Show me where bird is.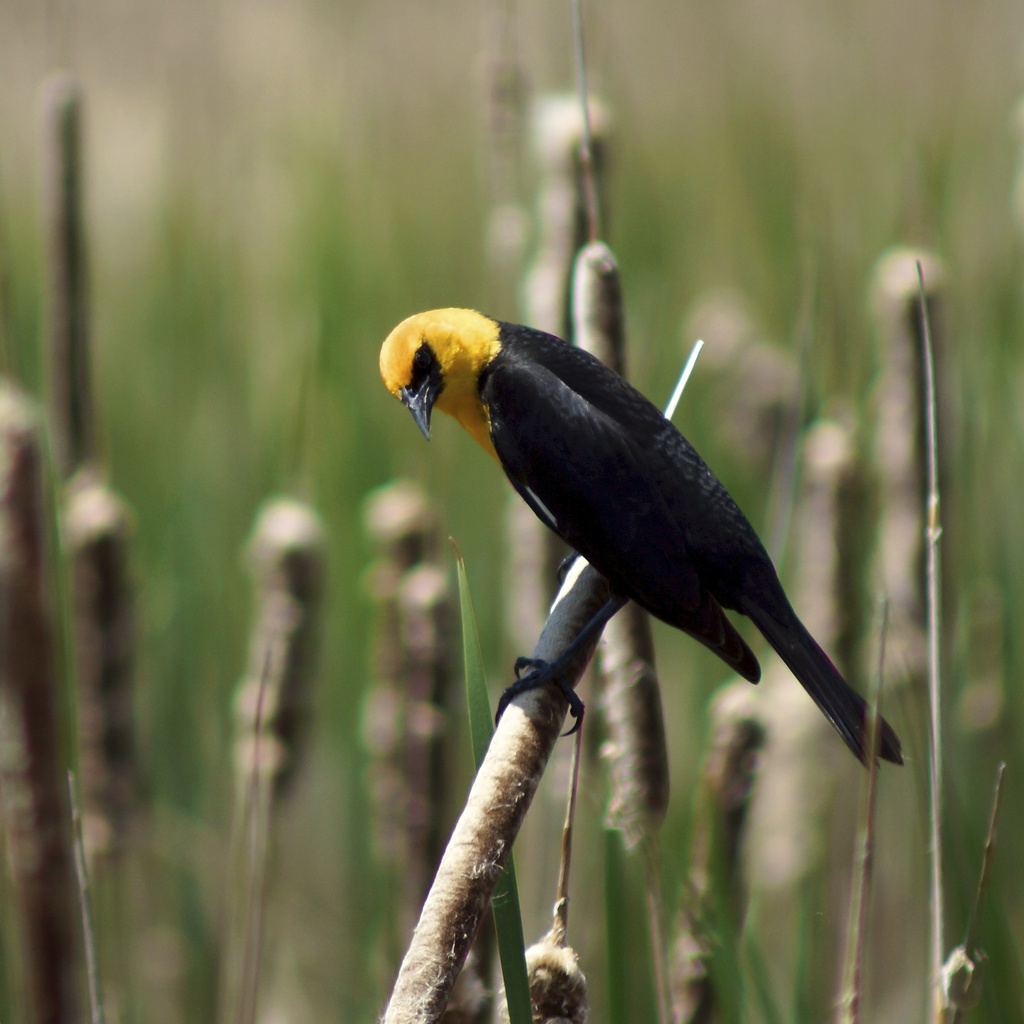
bird is at 371:289:917:777.
